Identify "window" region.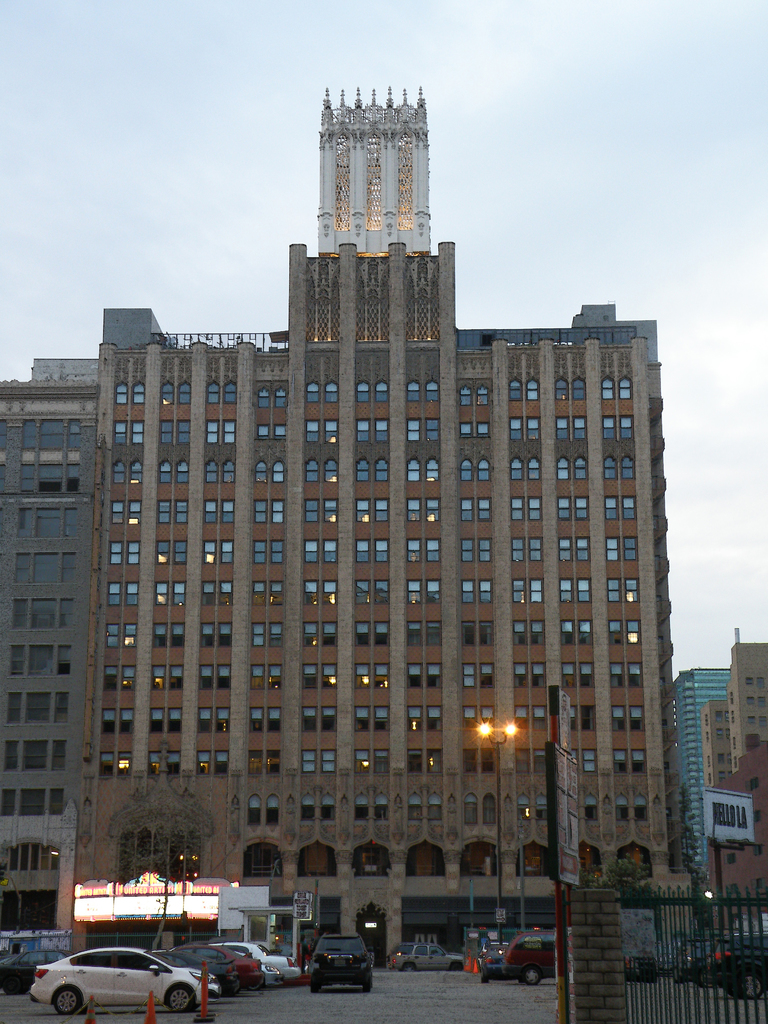
Region: region(24, 645, 54, 678).
